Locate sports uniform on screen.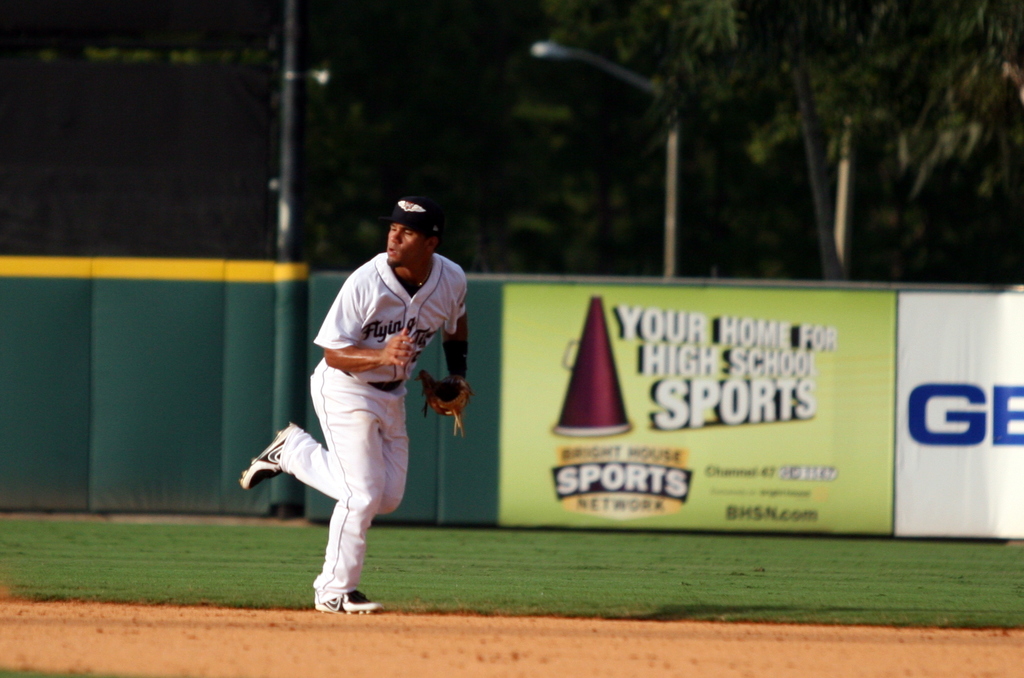
On screen at 238 196 472 619.
